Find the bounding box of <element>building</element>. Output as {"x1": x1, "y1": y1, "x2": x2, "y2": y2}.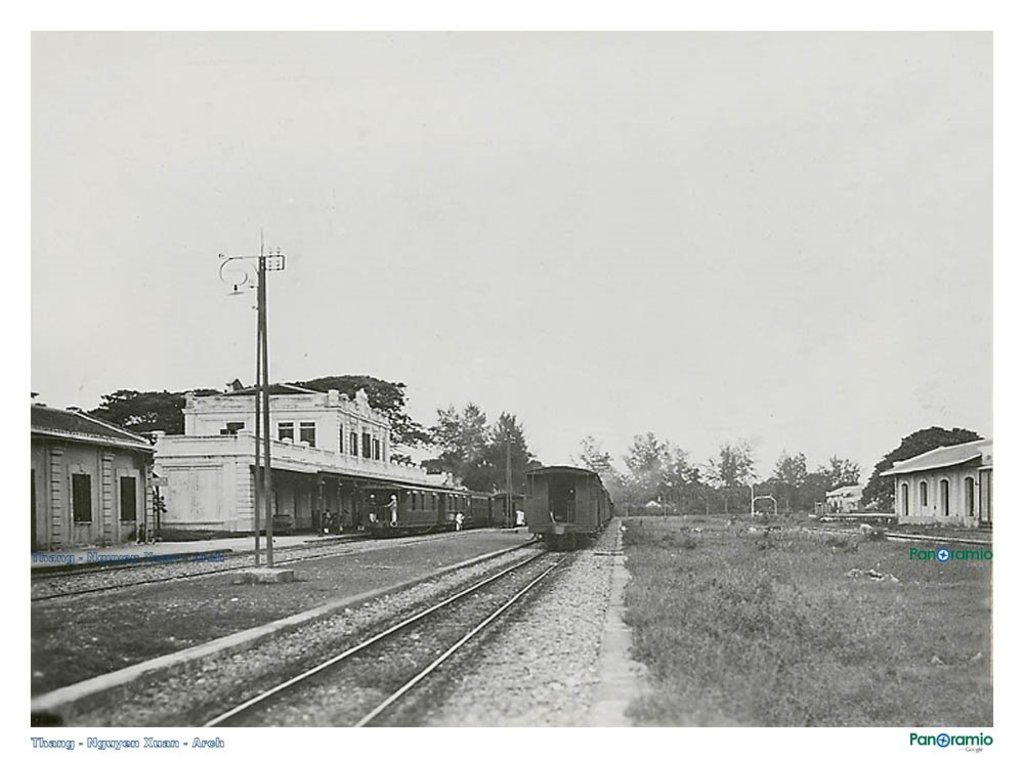
{"x1": 27, "y1": 405, "x2": 159, "y2": 548}.
